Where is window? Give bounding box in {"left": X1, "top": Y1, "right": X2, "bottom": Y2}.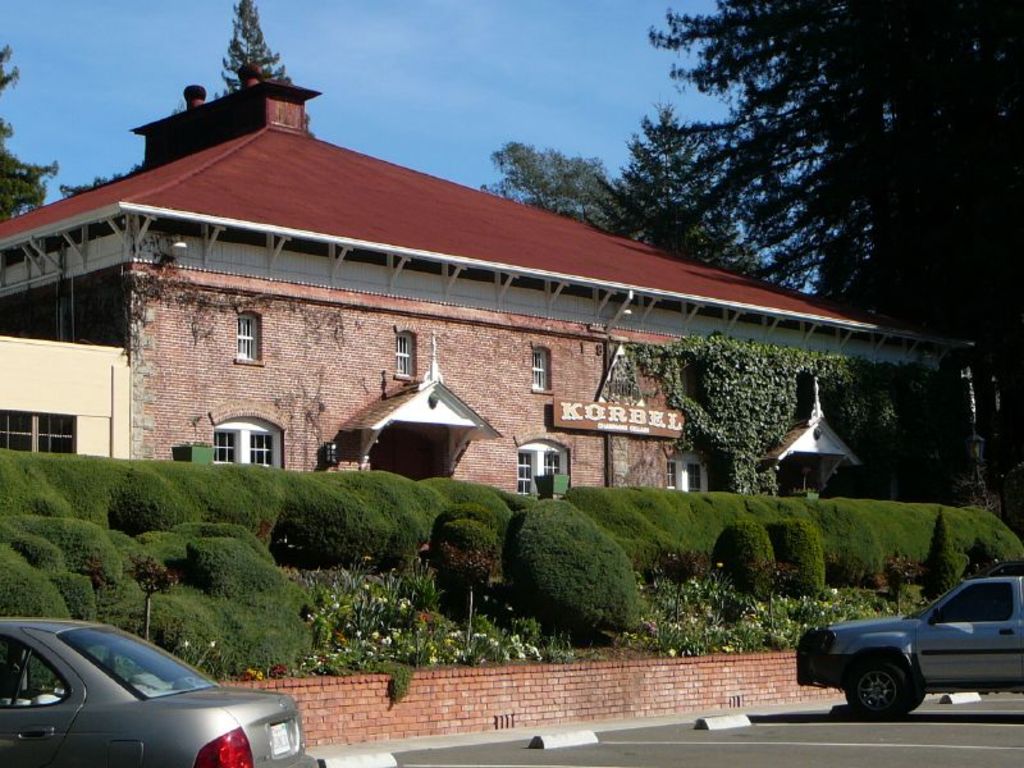
{"left": 531, "top": 344, "right": 556, "bottom": 396}.
